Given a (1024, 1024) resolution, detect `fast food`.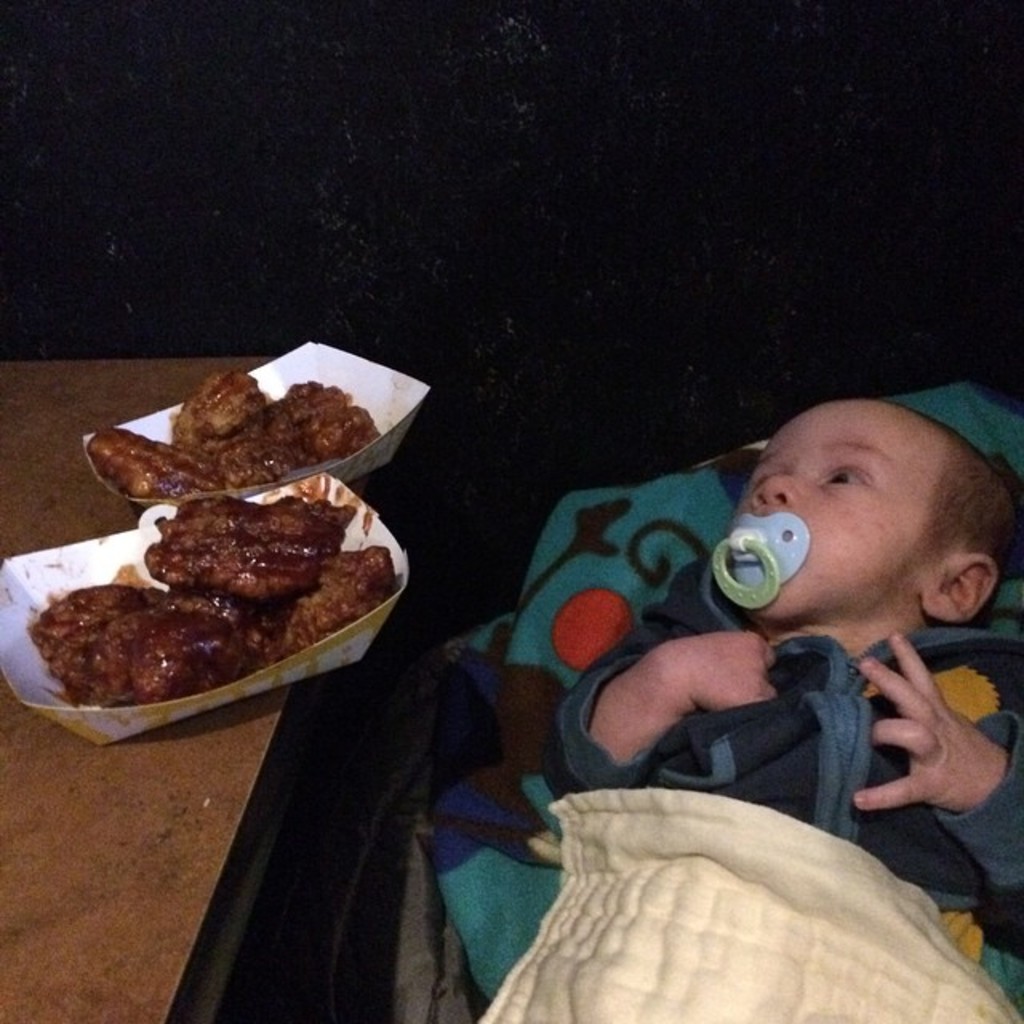
crop(27, 579, 251, 691).
